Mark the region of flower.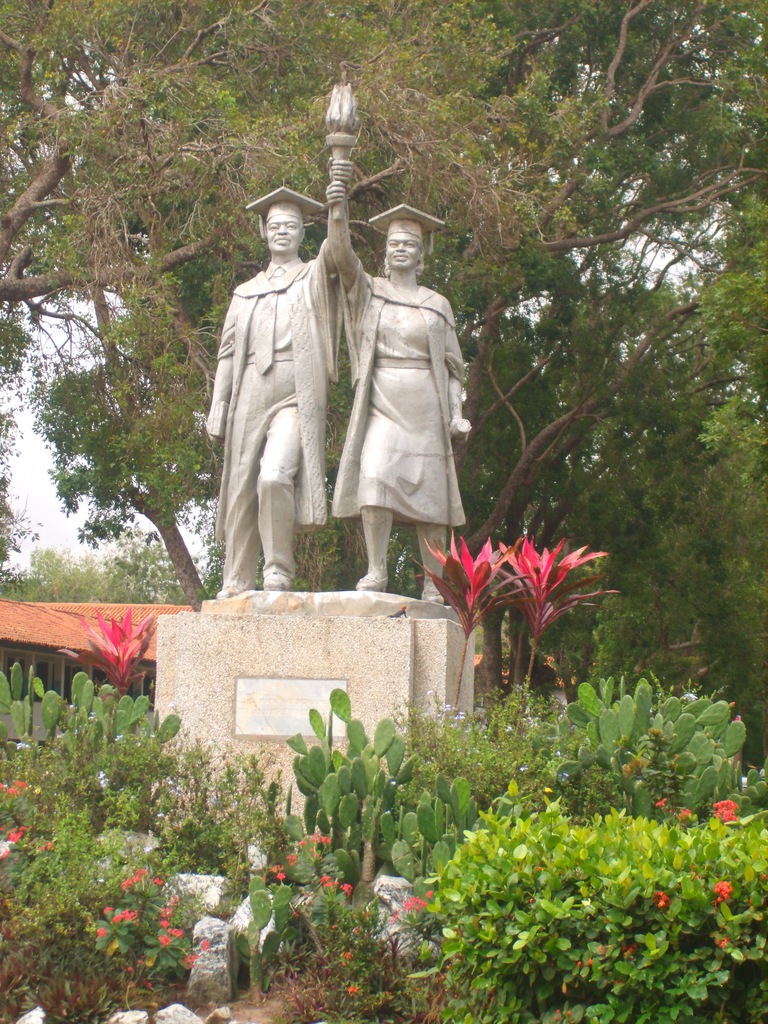
Region: box=[653, 796, 667, 810].
